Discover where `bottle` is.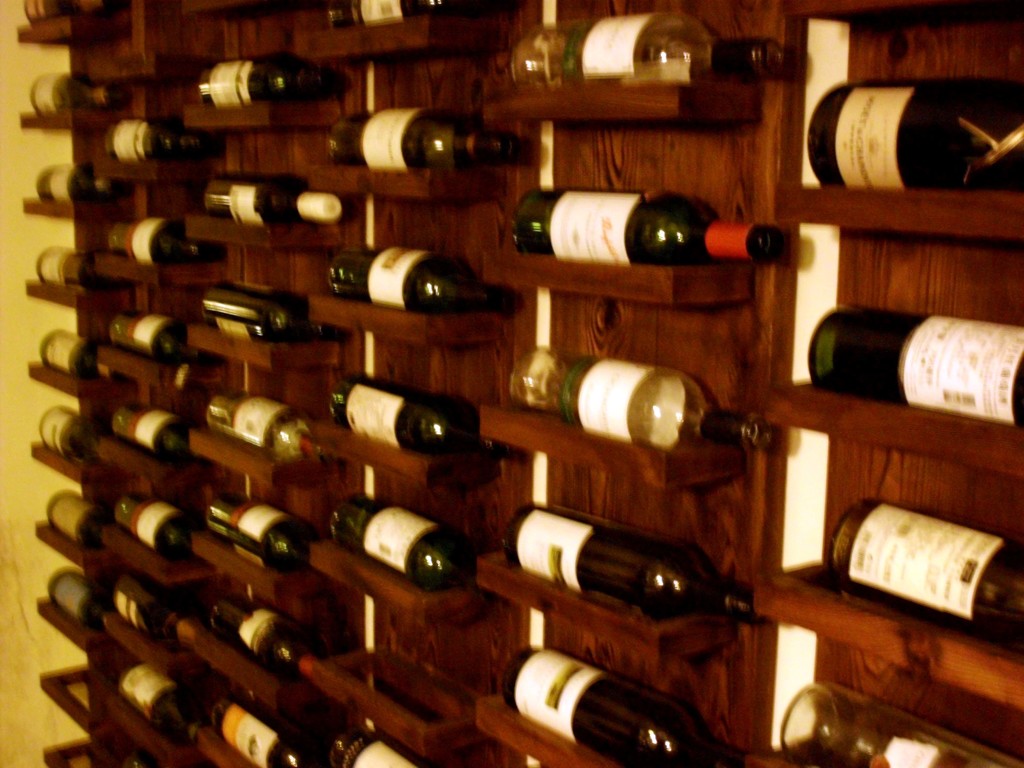
Discovered at (left=22, top=0, right=87, bottom=25).
